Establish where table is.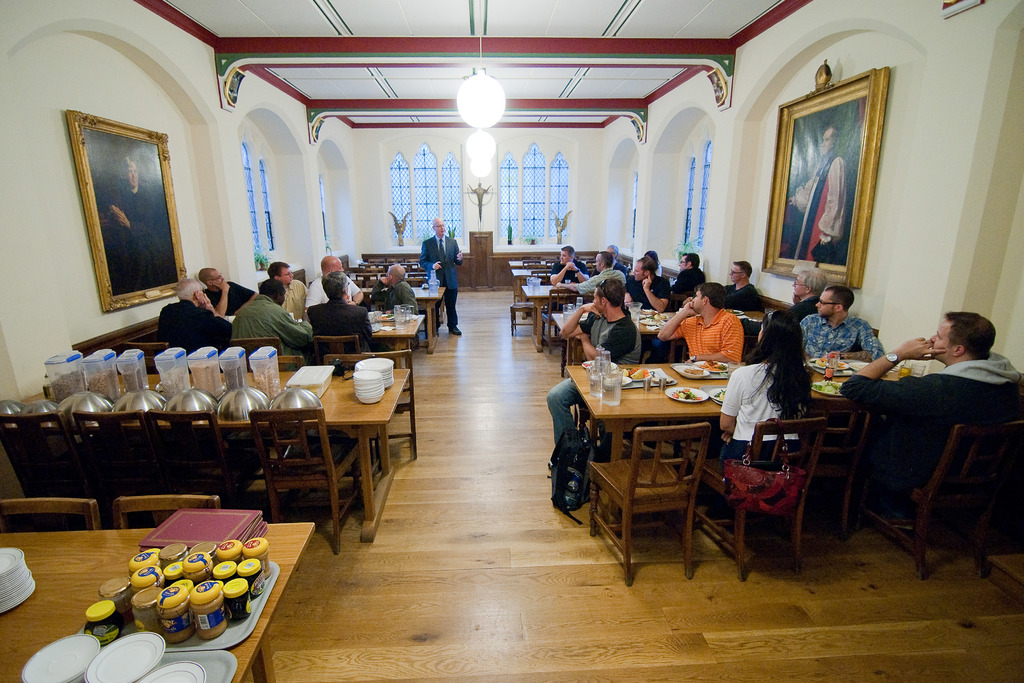
Established at <bbox>511, 264, 584, 299</bbox>.
